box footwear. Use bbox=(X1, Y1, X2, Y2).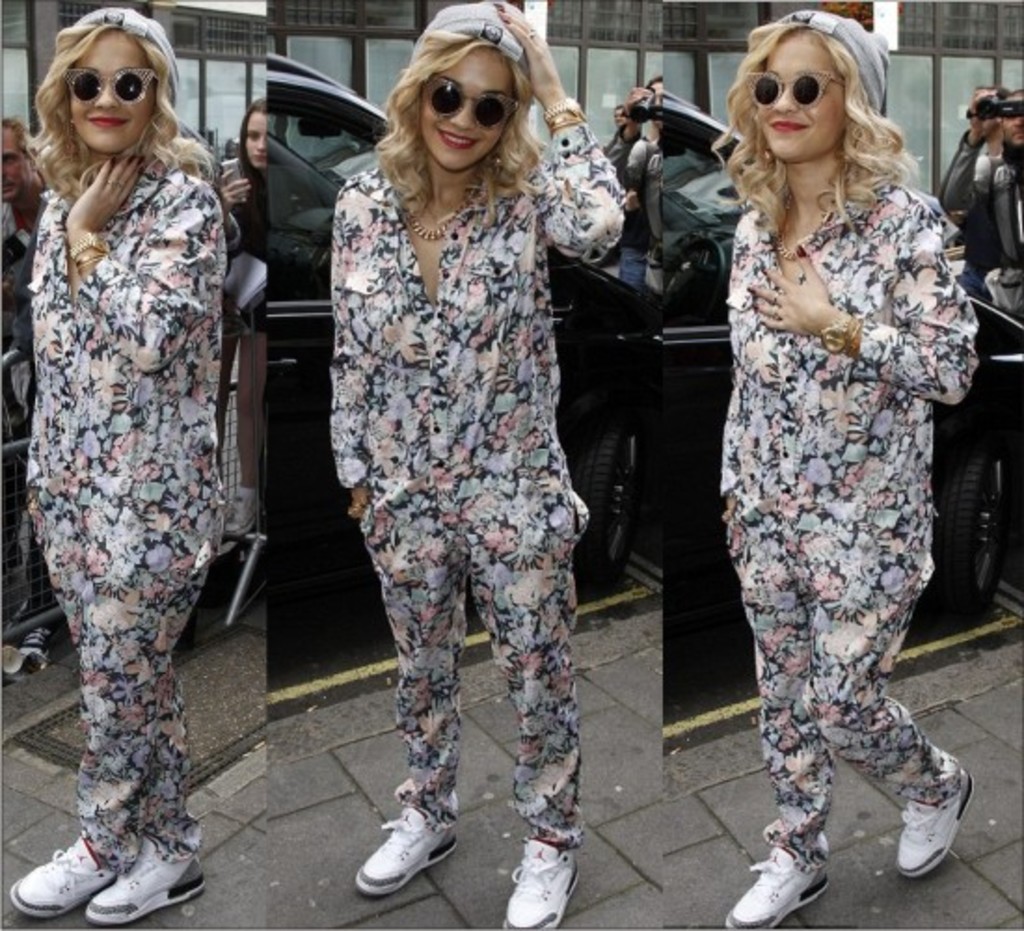
bbox=(503, 834, 581, 929).
